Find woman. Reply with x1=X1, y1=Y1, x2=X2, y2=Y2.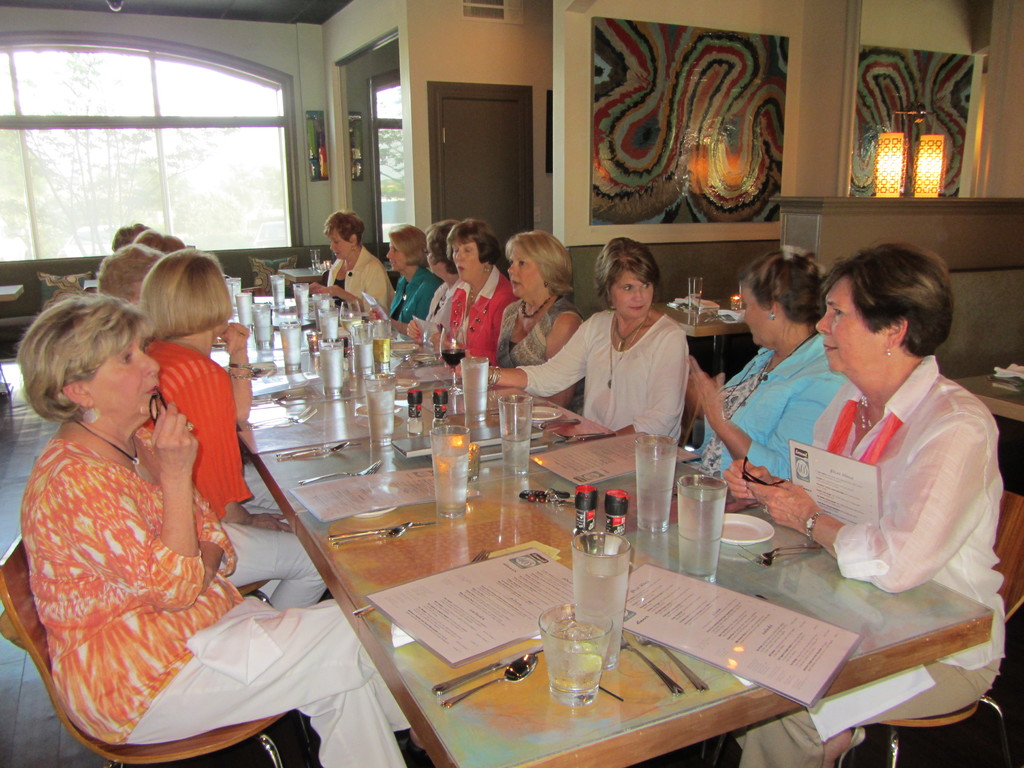
x1=376, y1=228, x2=440, y2=321.
